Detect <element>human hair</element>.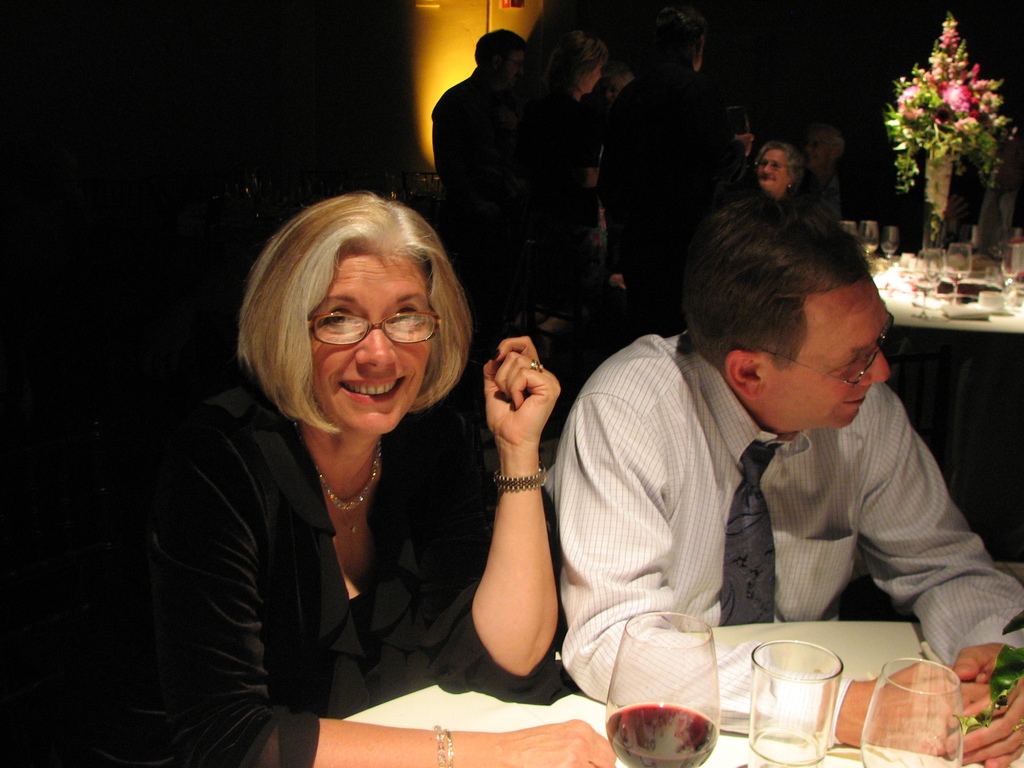
Detected at BBox(231, 191, 470, 483).
